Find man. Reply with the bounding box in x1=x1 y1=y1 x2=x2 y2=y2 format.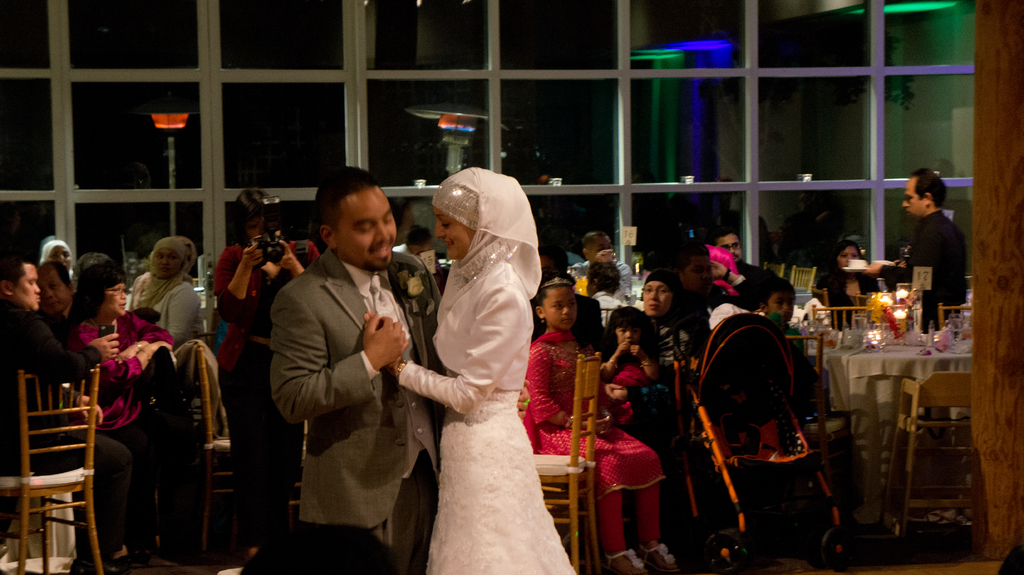
x1=269 y1=166 x2=527 y2=574.
